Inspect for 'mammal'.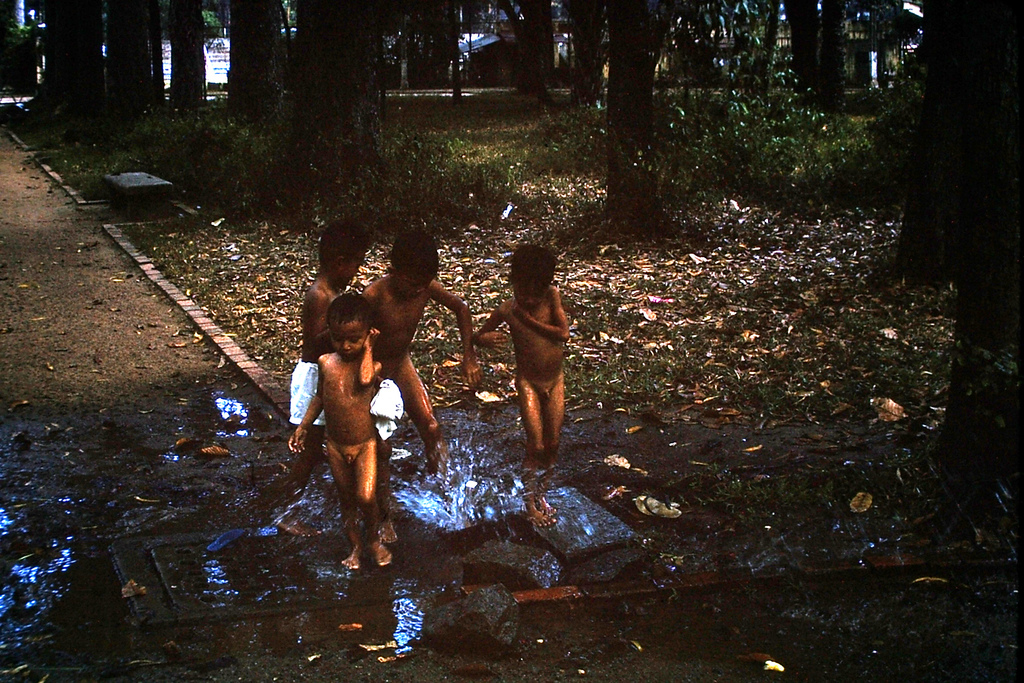
Inspection: x1=470, y1=243, x2=571, y2=527.
